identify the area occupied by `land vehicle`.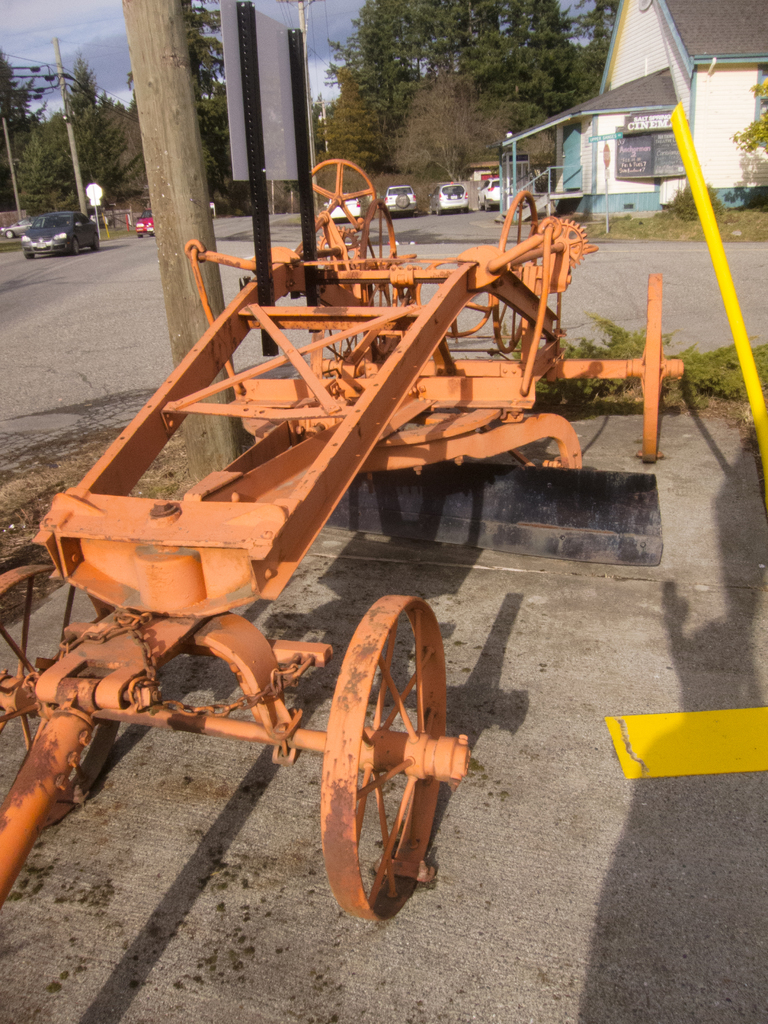
Area: [left=5, top=167, right=623, bottom=886].
